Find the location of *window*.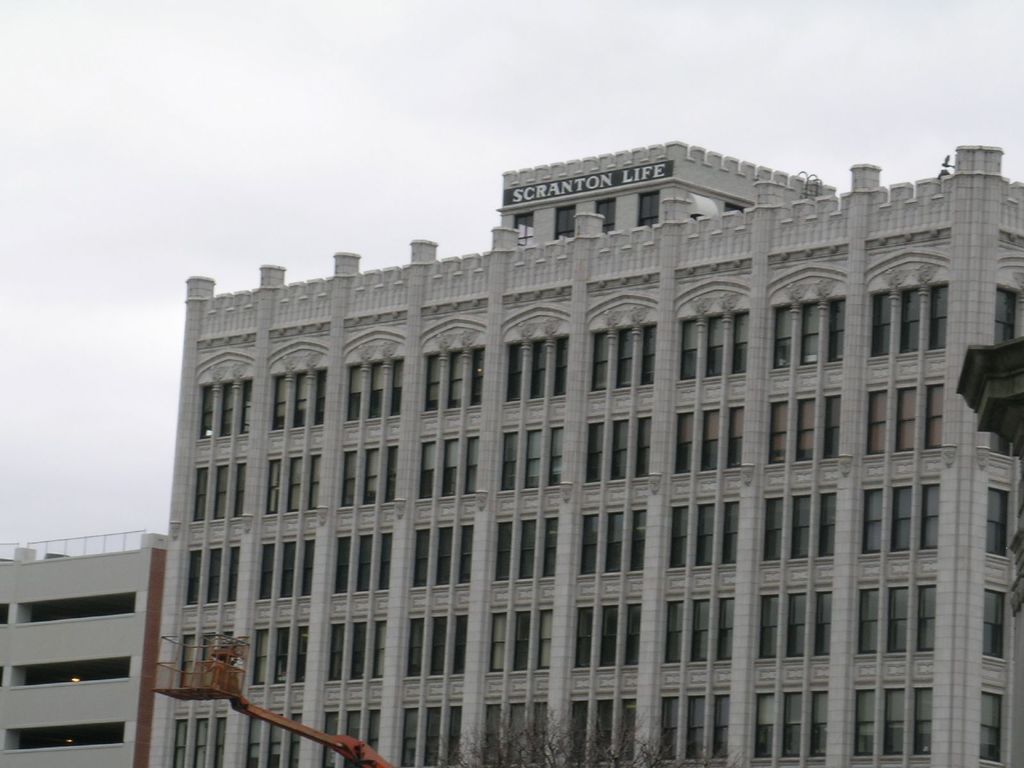
Location: (997,284,1021,347).
